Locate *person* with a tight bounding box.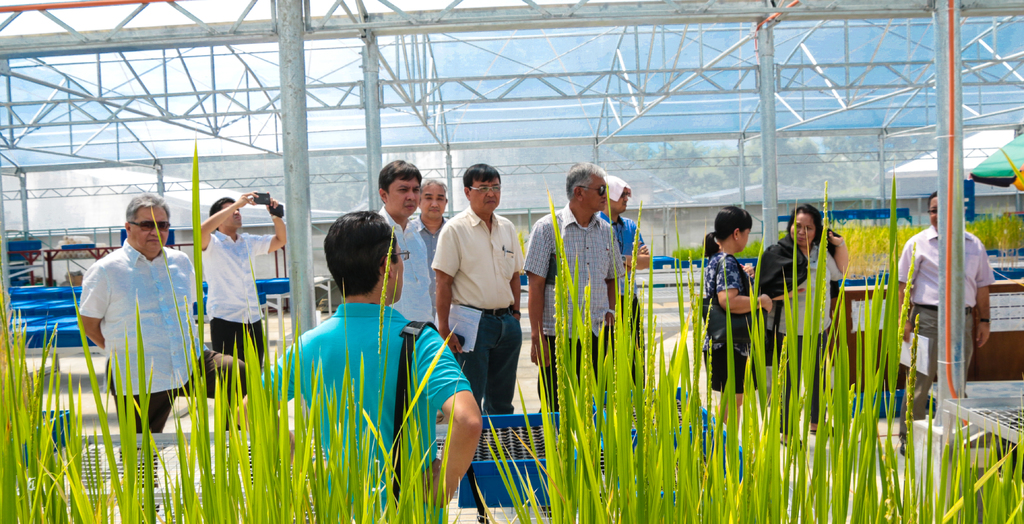
x1=433 y1=149 x2=540 y2=456.
